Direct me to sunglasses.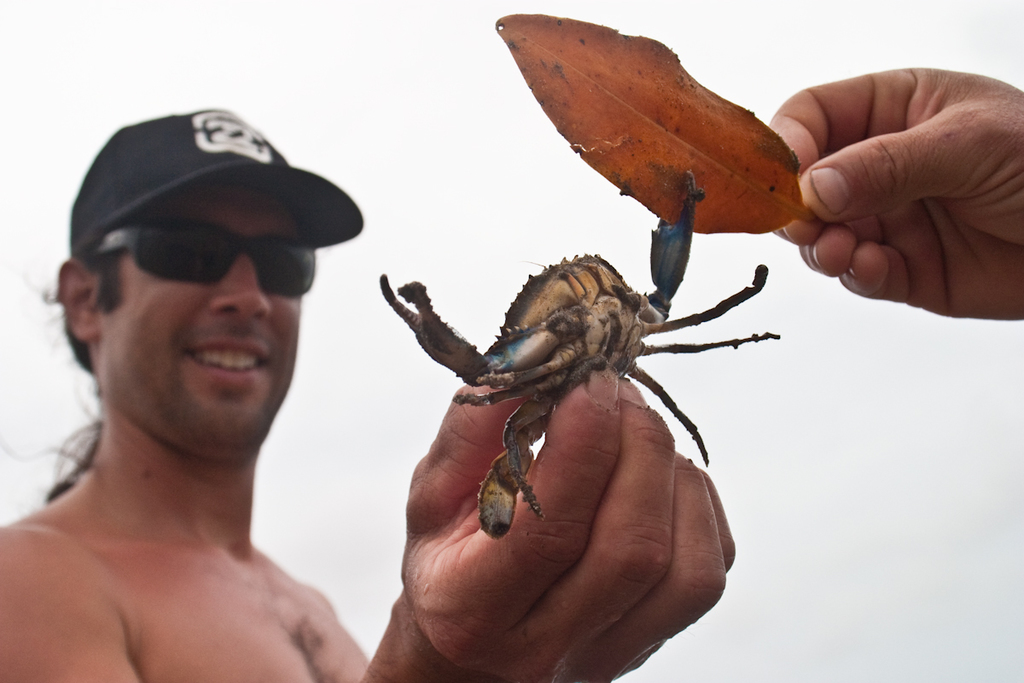
Direction: 96:222:316:299.
